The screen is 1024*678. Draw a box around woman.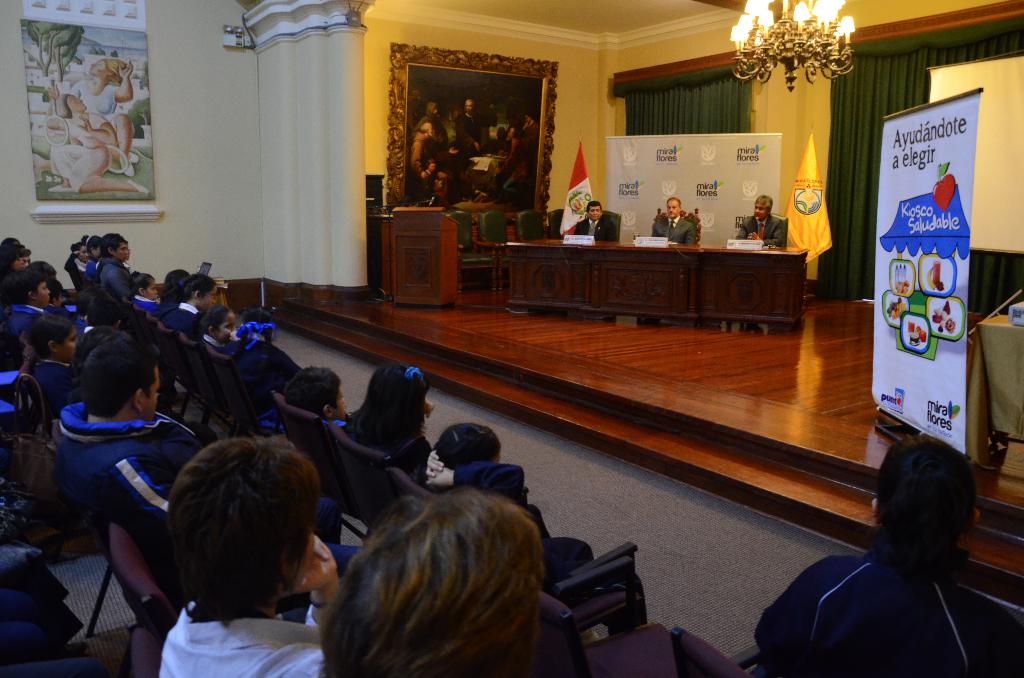
locate(46, 59, 141, 178).
